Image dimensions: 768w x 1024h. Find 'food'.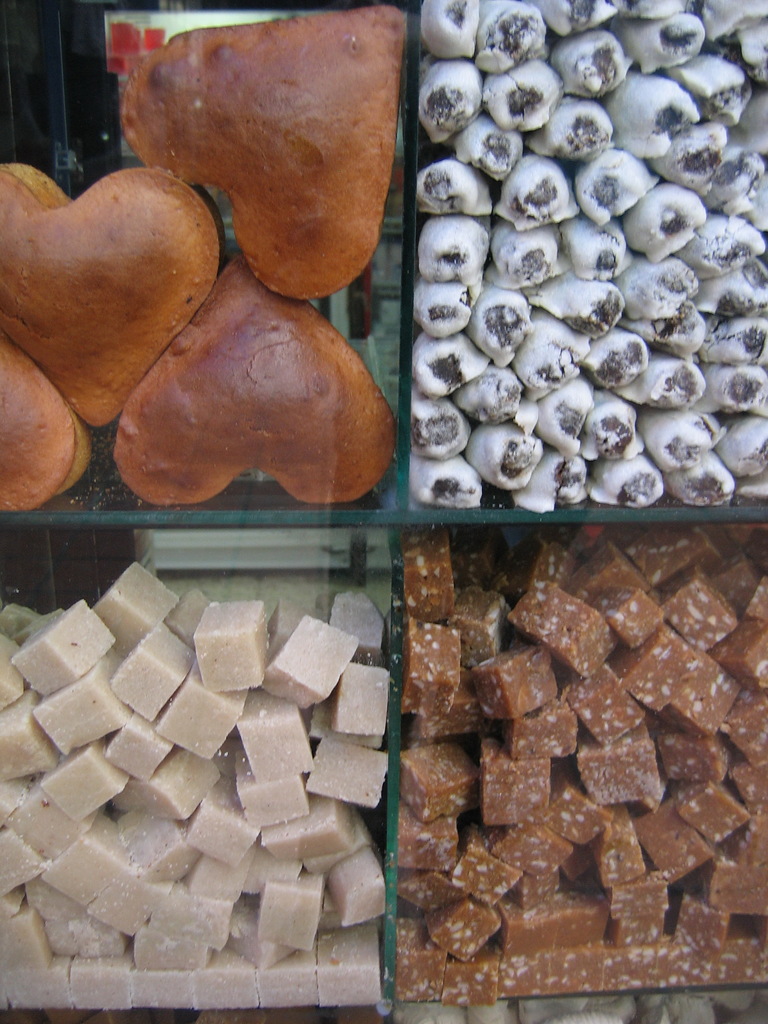
region(0, 344, 91, 511).
